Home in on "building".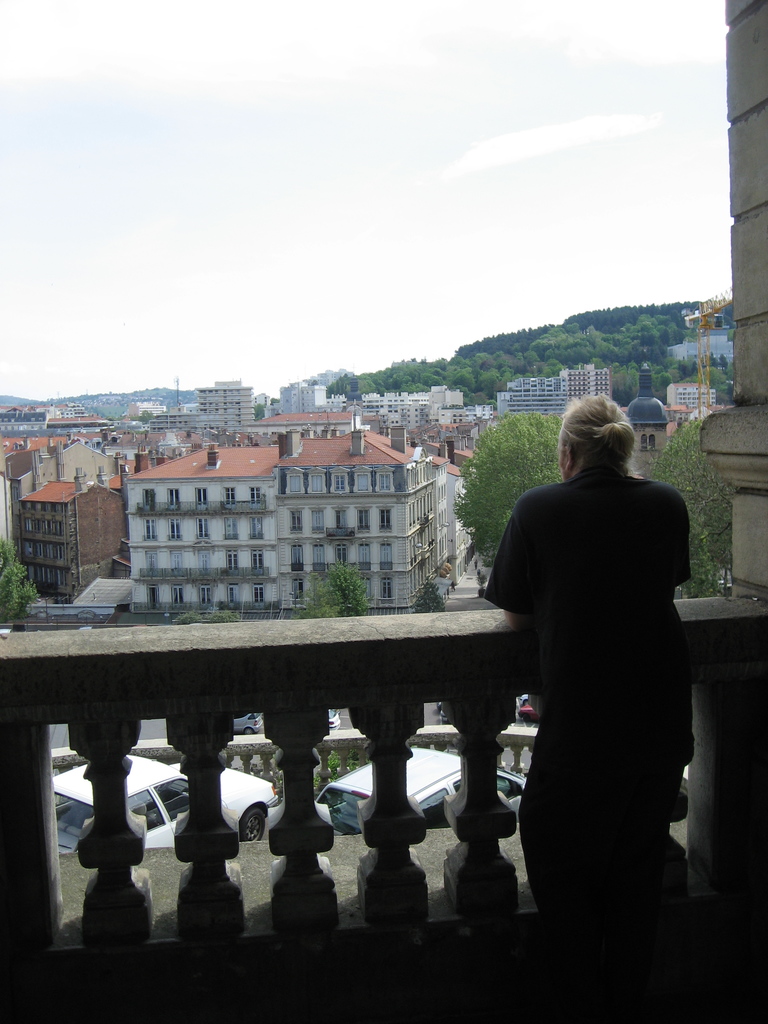
Homed in at x1=499 y1=378 x2=565 y2=418.
